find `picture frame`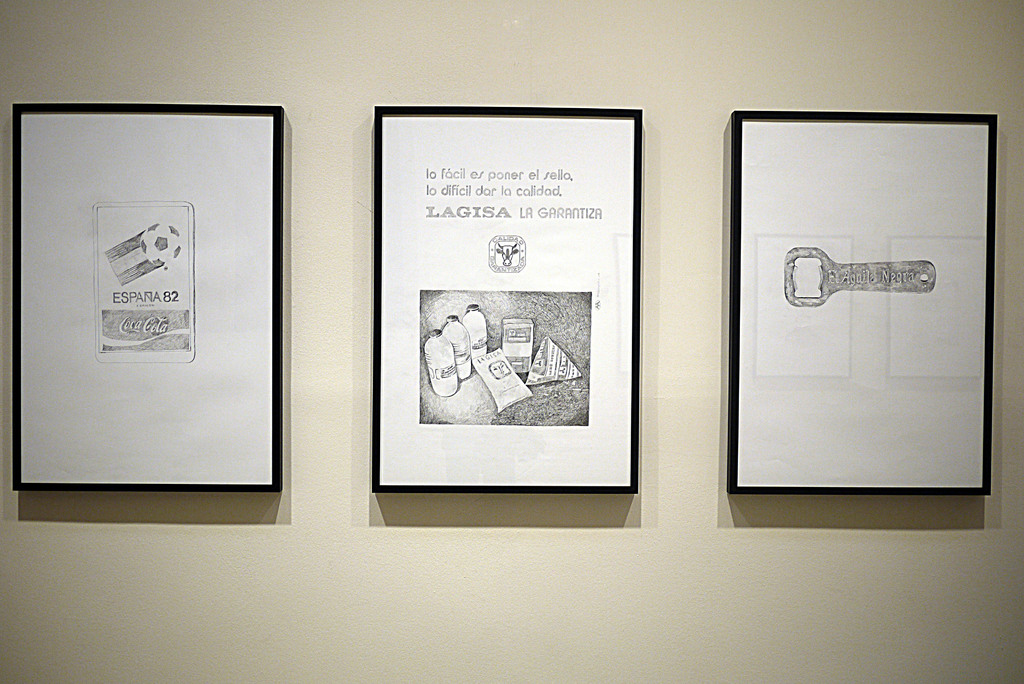
select_region(339, 95, 675, 507)
